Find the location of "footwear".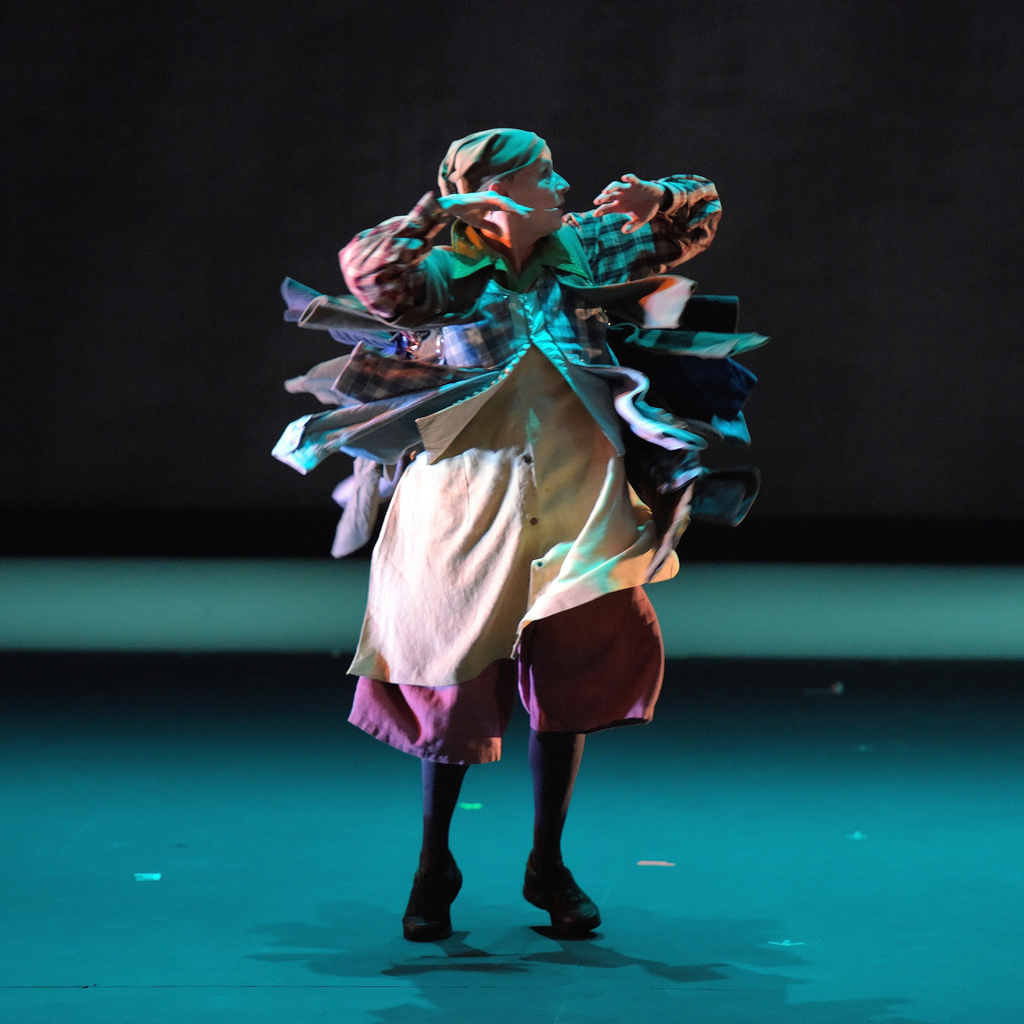
Location: (x1=502, y1=778, x2=605, y2=951).
